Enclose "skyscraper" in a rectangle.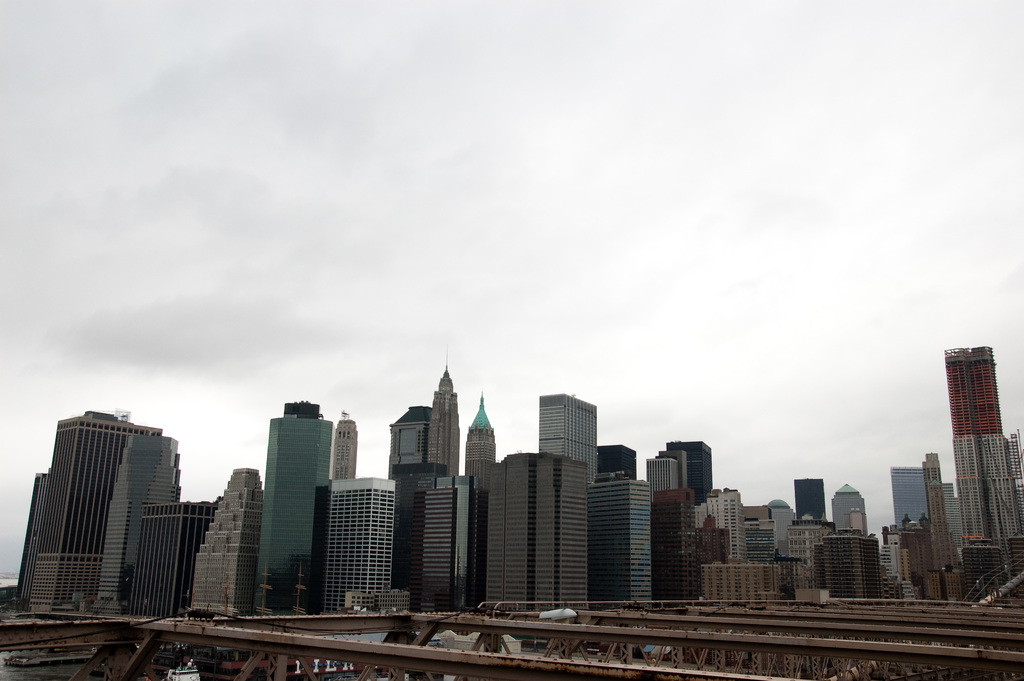
crop(524, 384, 586, 471).
